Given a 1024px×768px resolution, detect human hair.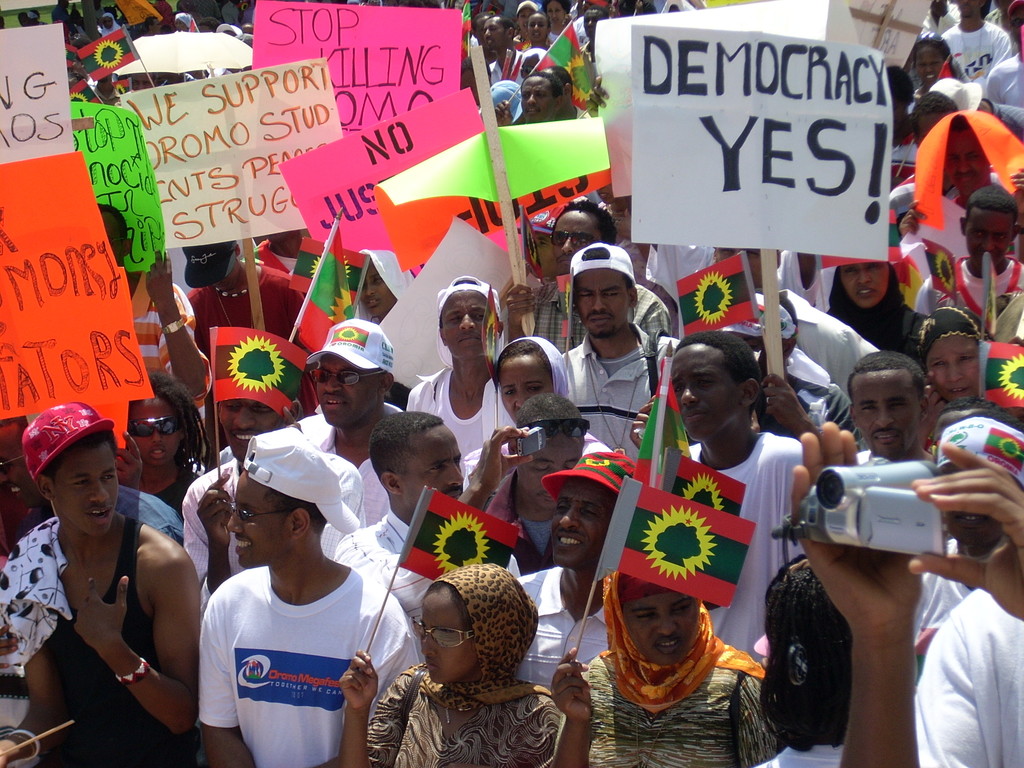
{"left": 755, "top": 552, "right": 859, "bottom": 767}.
